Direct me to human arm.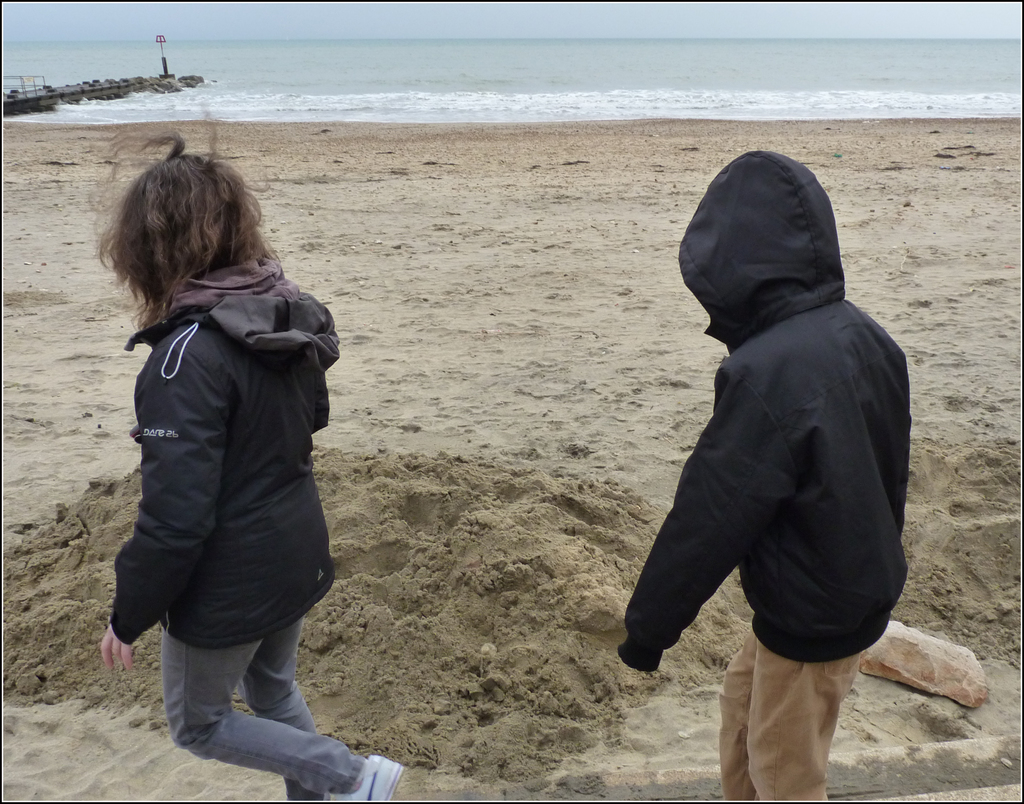
Direction: [662,302,872,647].
